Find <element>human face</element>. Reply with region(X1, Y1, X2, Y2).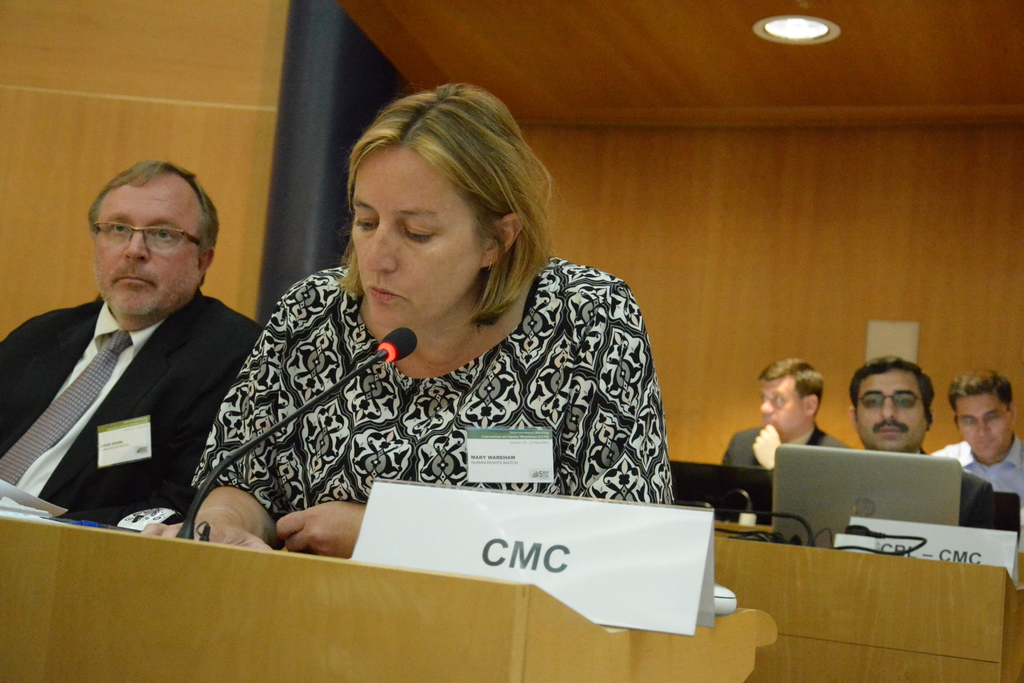
region(758, 374, 801, 439).
